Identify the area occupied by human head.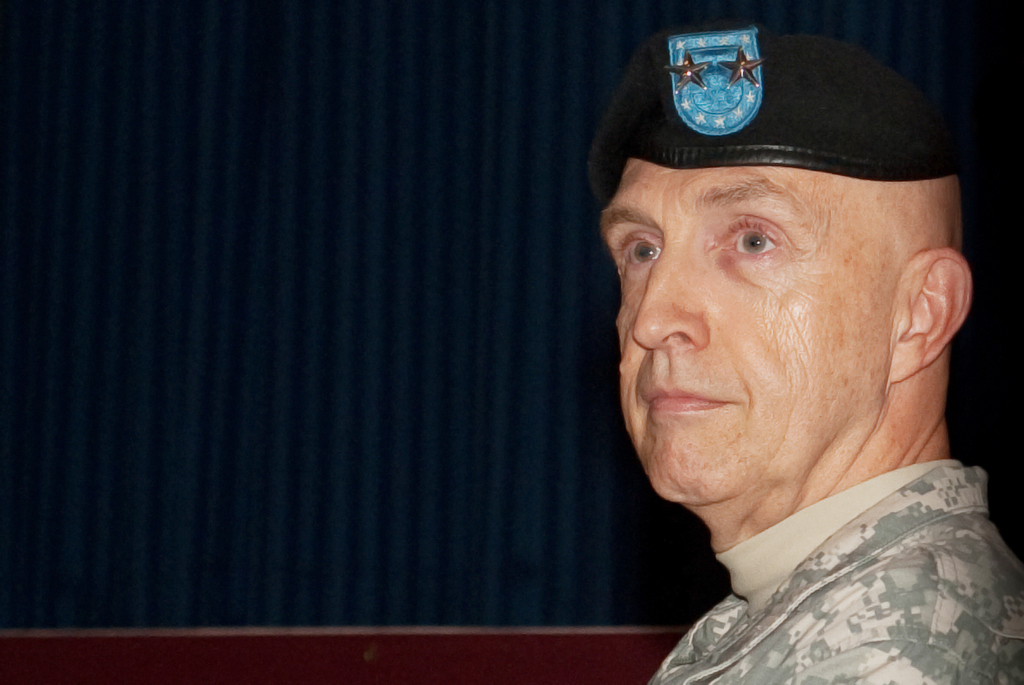
Area: bbox=[583, 17, 976, 508].
